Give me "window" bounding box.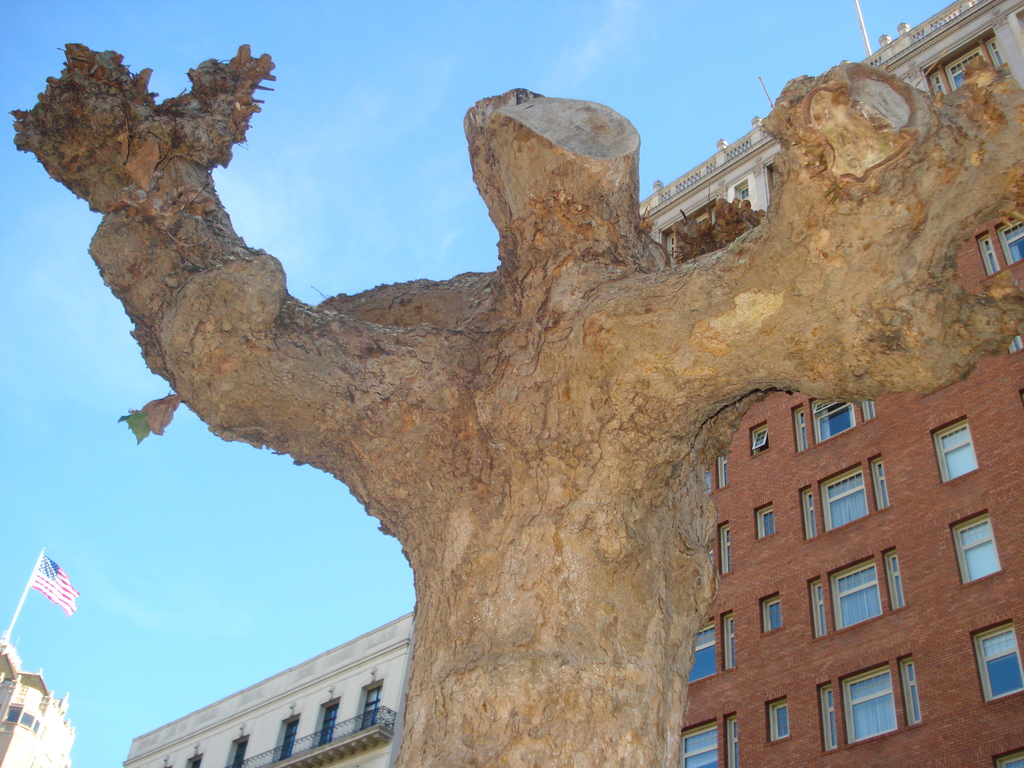
975:618:1023:706.
